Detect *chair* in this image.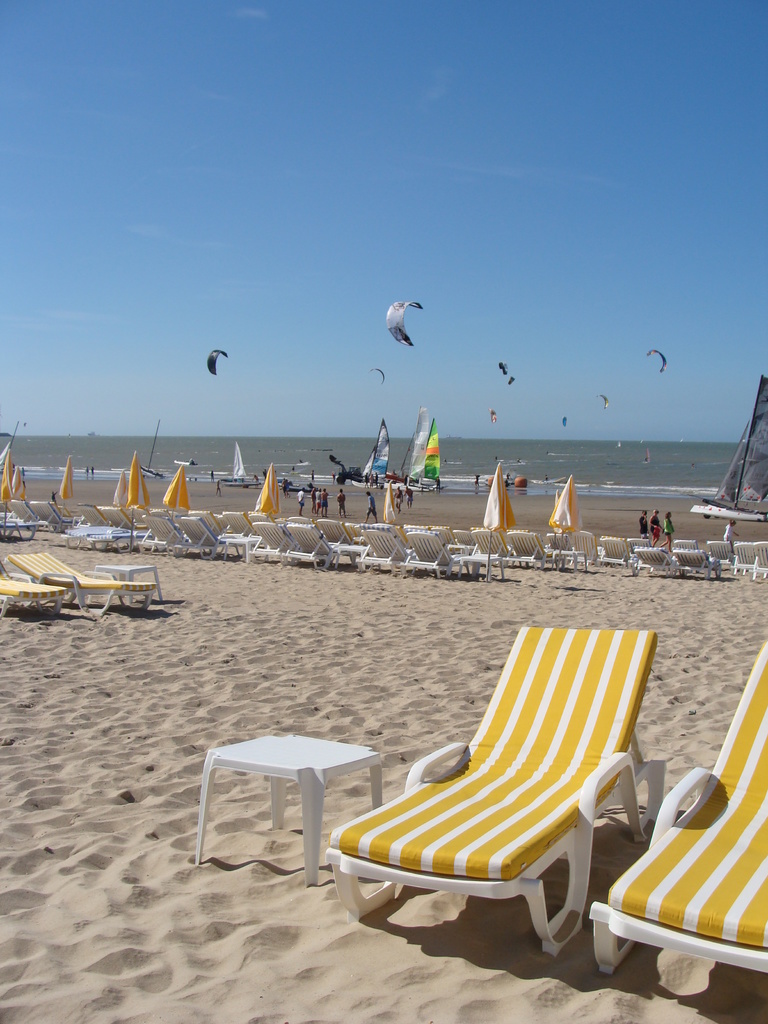
Detection: (x1=509, y1=533, x2=552, y2=566).
